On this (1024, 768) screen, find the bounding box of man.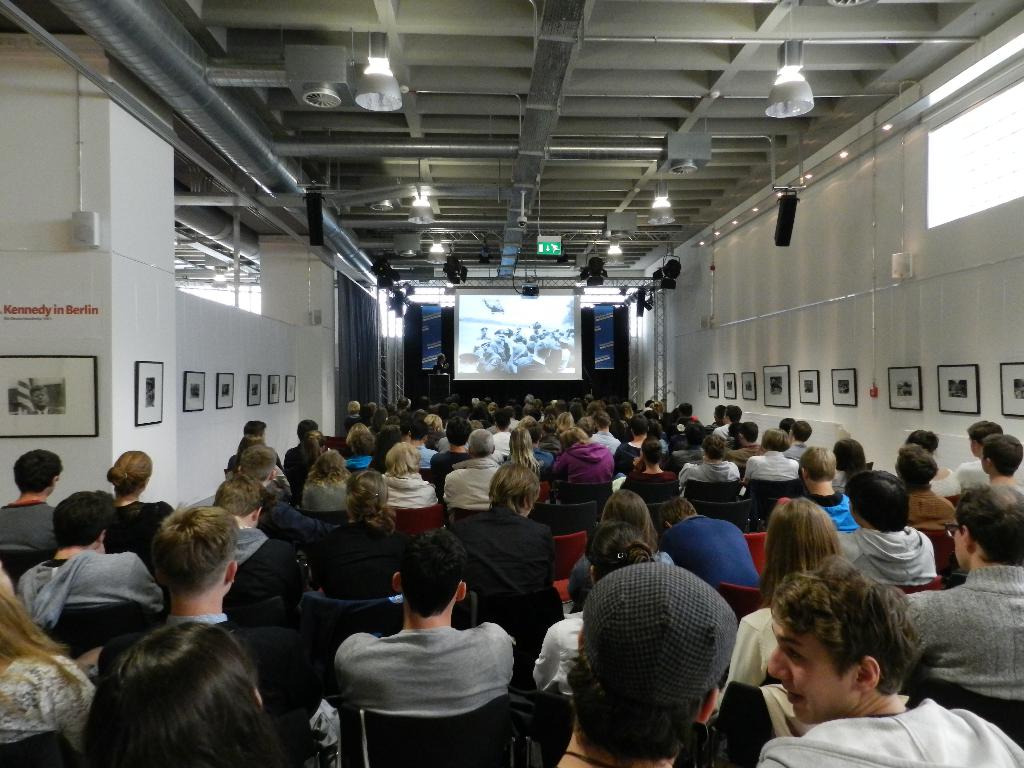
Bounding box: crop(666, 420, 707, 474).
